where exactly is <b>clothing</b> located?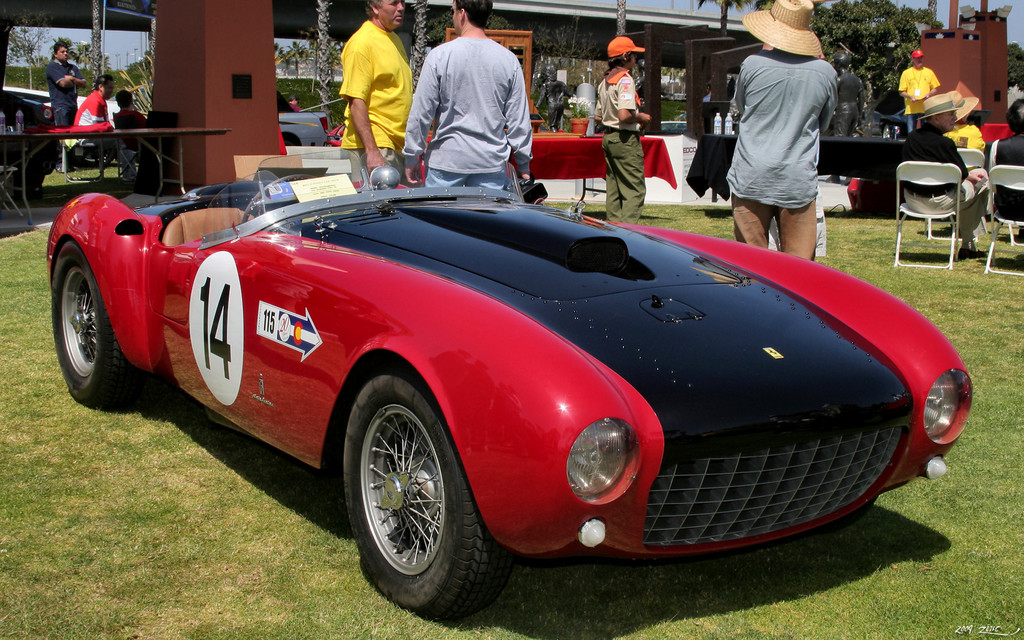
Its bounding box is Rect(598, 63, 639, 124).
